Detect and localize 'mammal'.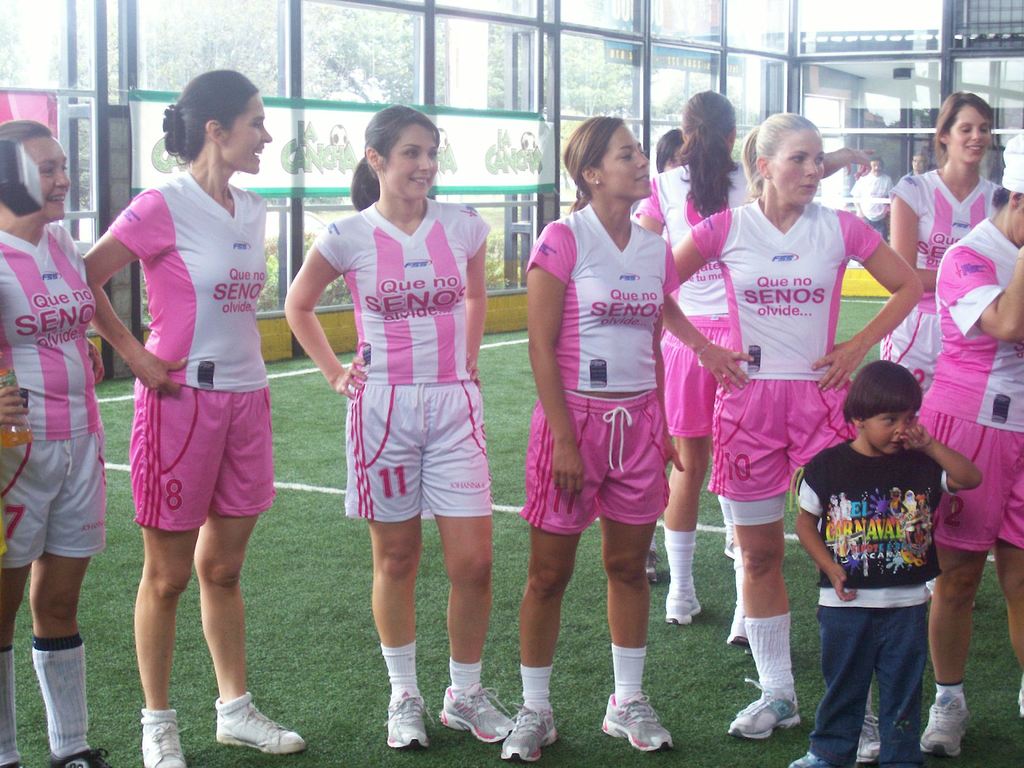
Localized at {"left": 849, "top": 151, "right": 892, "bottom": 233}.
